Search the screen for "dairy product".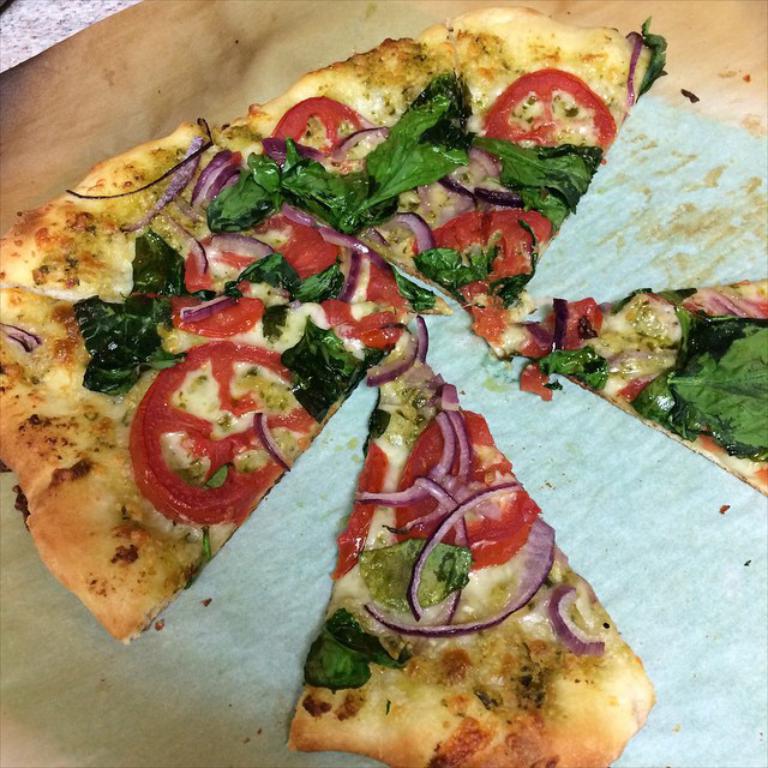
Found at l=319, t=335, r=607, b=646.
